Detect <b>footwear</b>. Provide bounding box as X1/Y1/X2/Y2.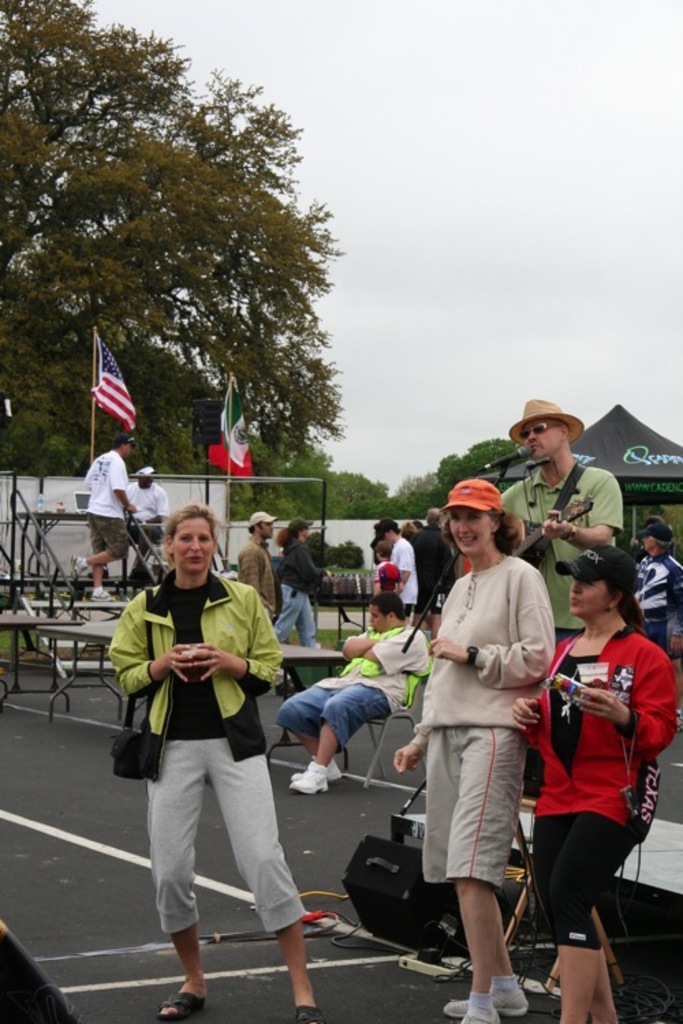
463/1012/500/1023.
